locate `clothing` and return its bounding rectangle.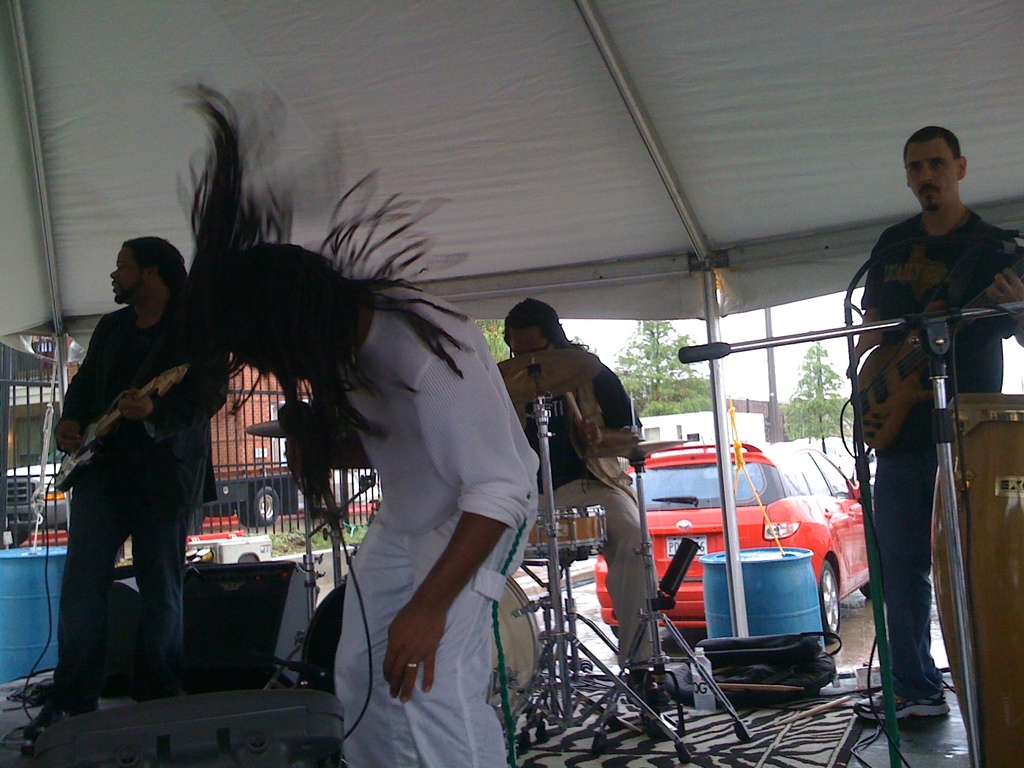
l=498, t=351, r=657, b=678.
